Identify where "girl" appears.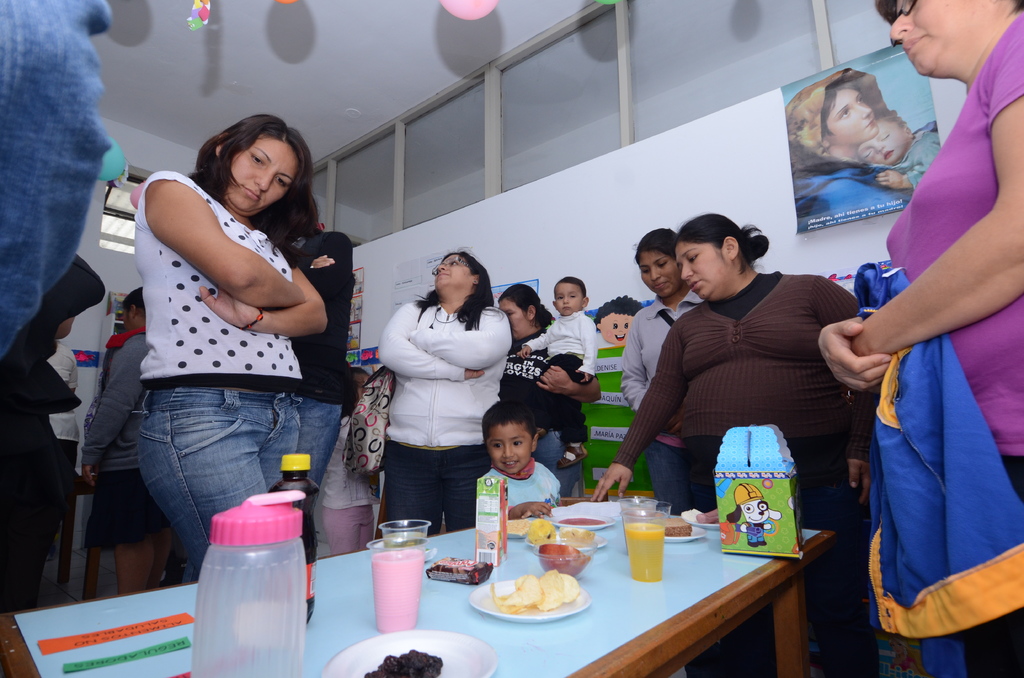
Appears at bbox=[322, 367, 384, 554].
